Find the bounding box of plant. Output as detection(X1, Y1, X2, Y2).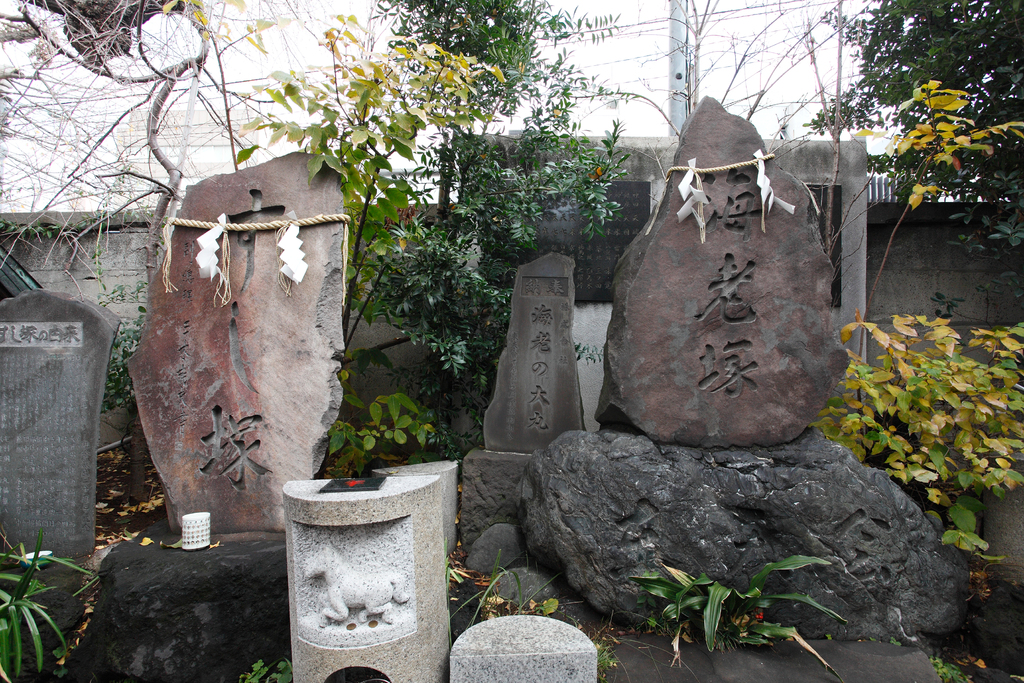
detection(588, 629, 614, 682).
